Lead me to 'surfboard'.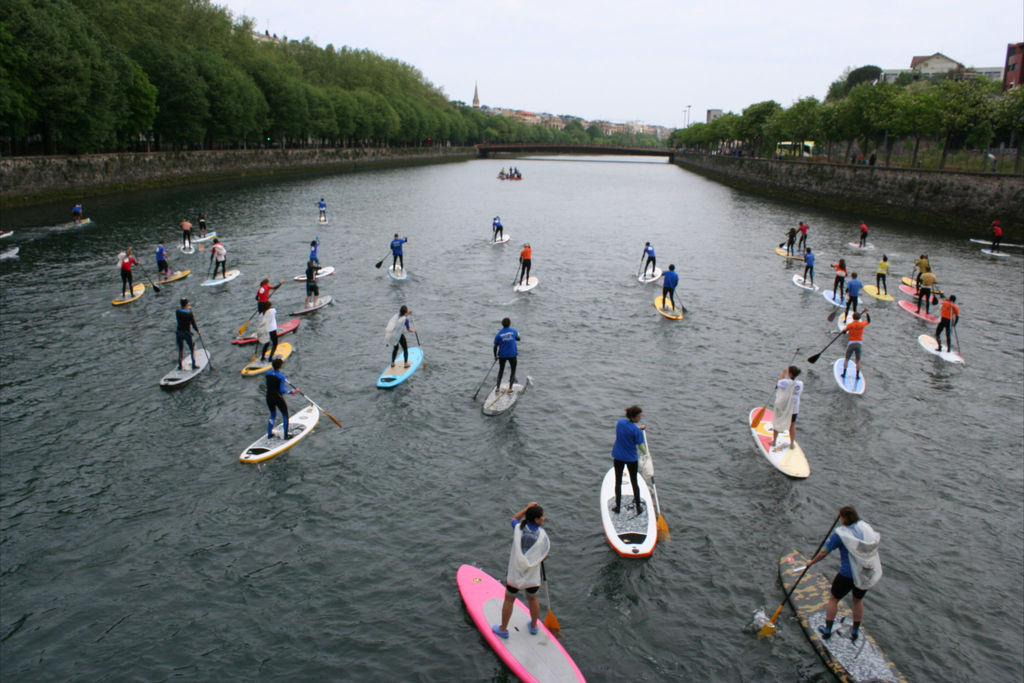
Lead to bbox=[848, 242, 862, 250].
